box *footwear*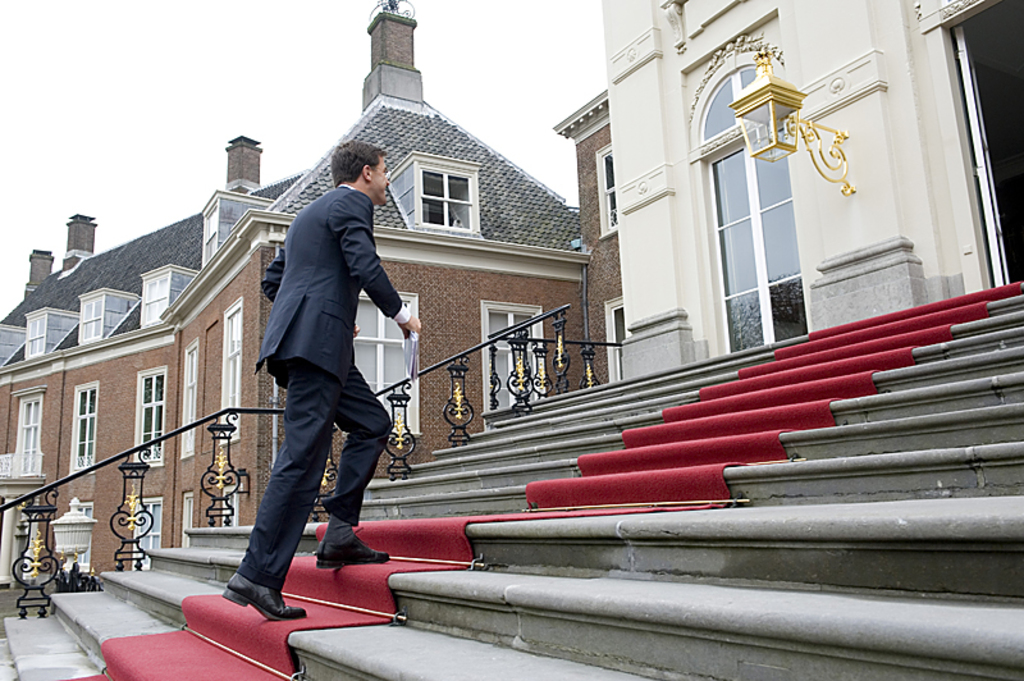
rect(319, 531, 389, 571)
